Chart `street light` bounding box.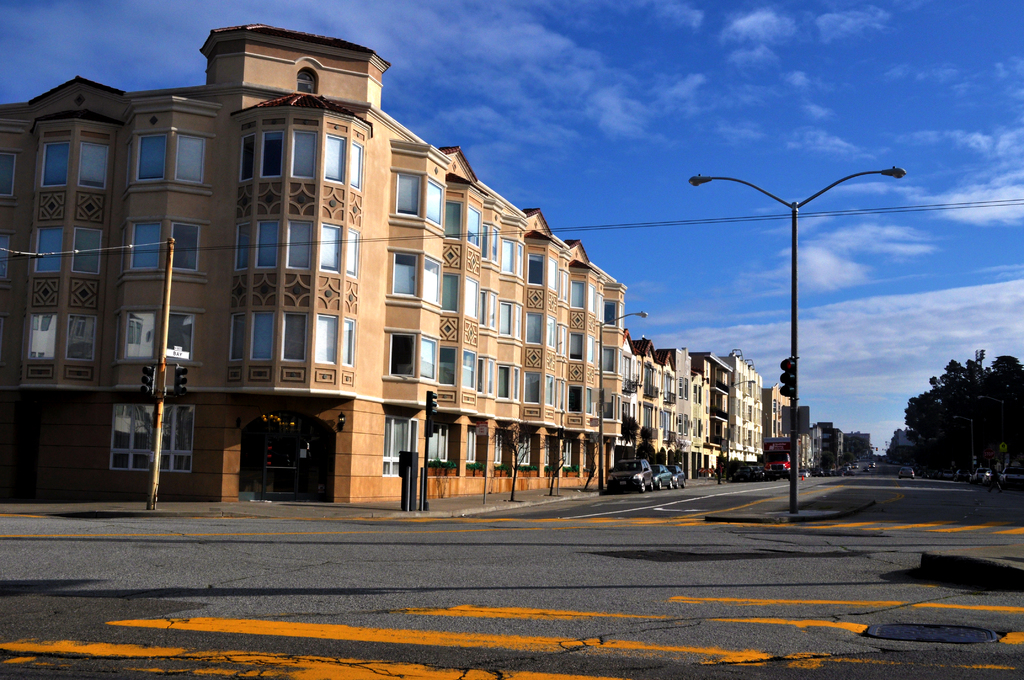
Charted: detection(593, 308, 647, 494).
